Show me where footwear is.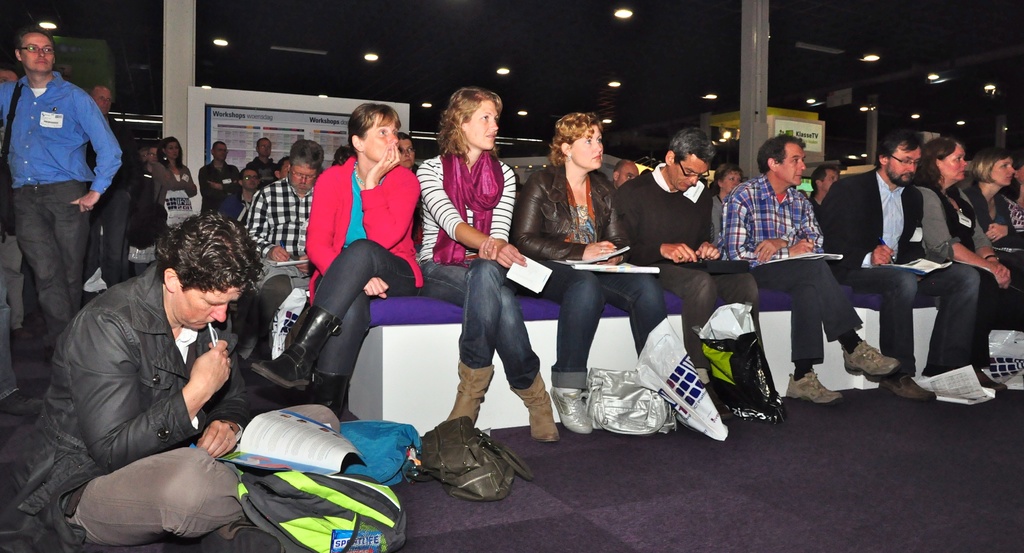
footwear is at rect(314, 367, 350, 418).
